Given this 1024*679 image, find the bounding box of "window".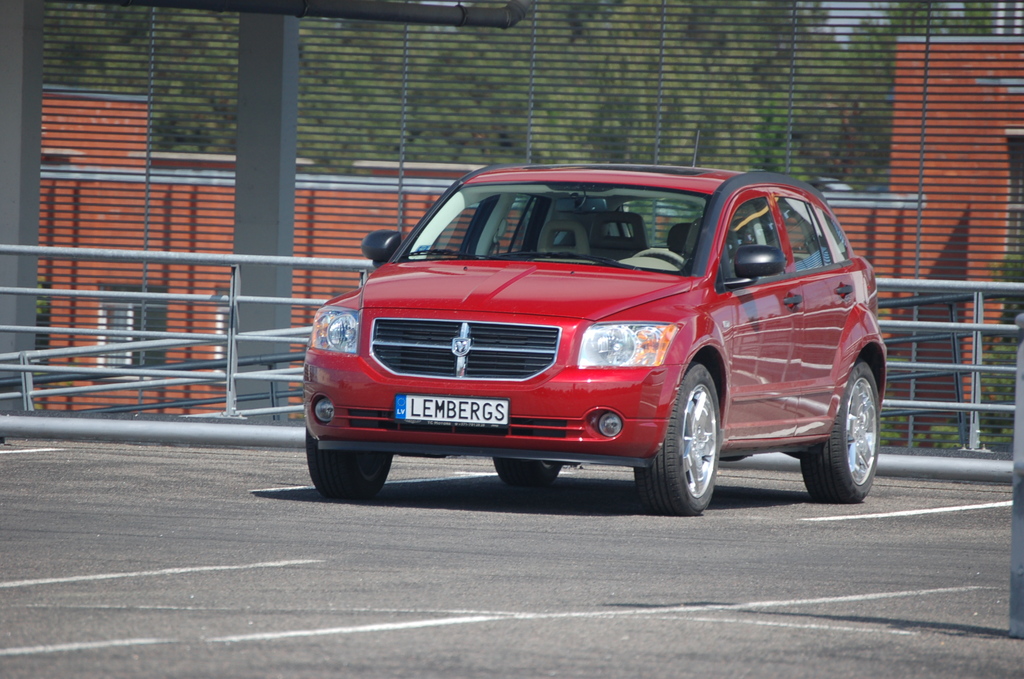
rect(780, 195, 838, 272).
